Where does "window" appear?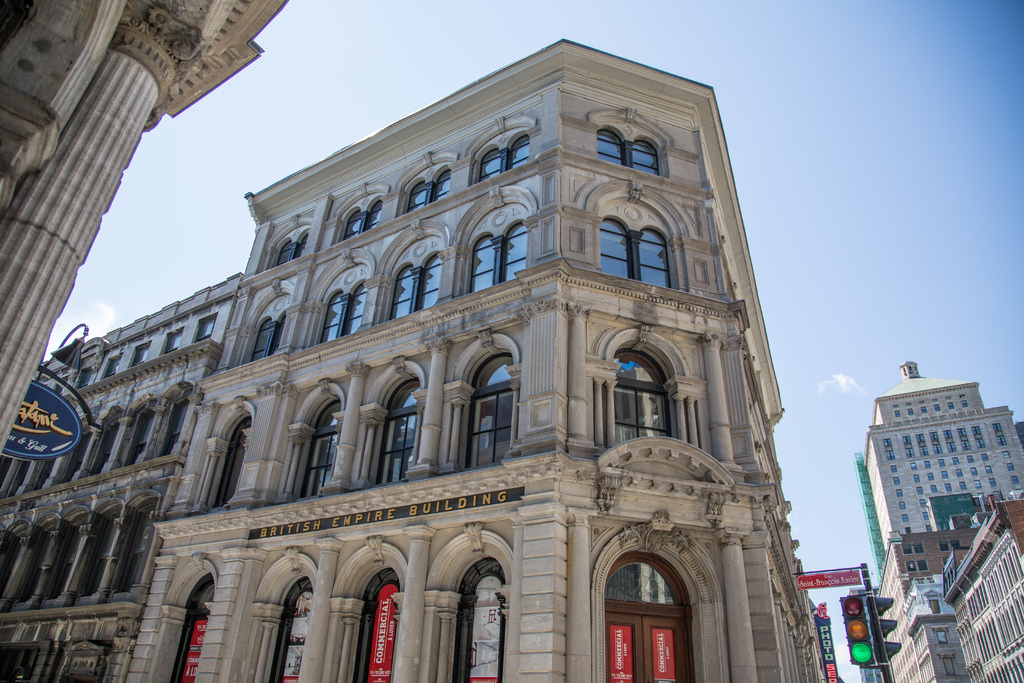
Appears at bbox=[299, 403, 346, 493].
